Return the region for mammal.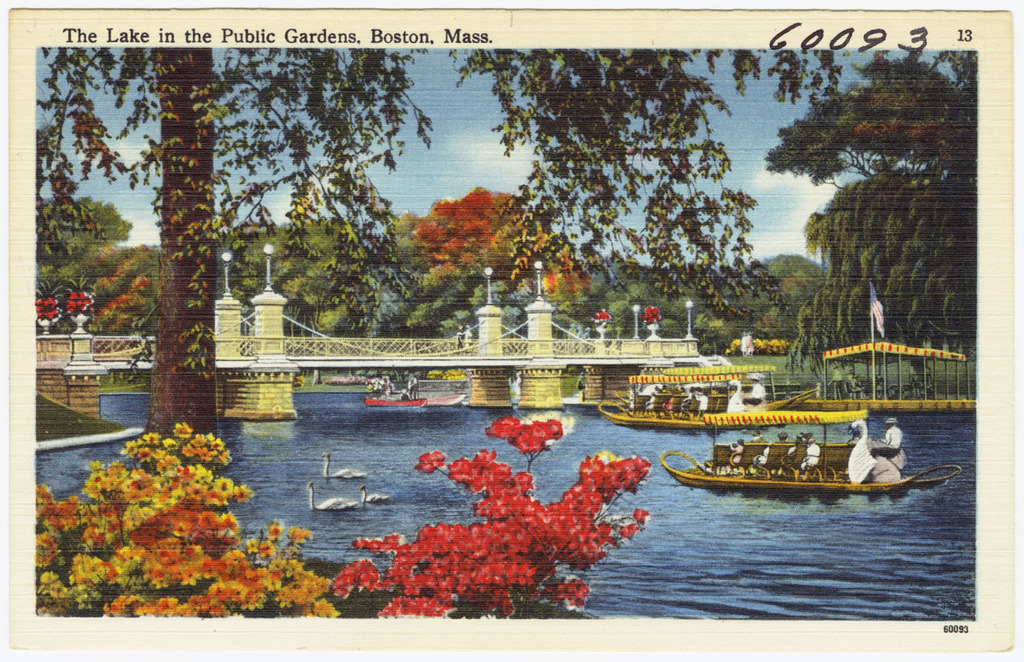
rect(748, 330, 753, 356).
